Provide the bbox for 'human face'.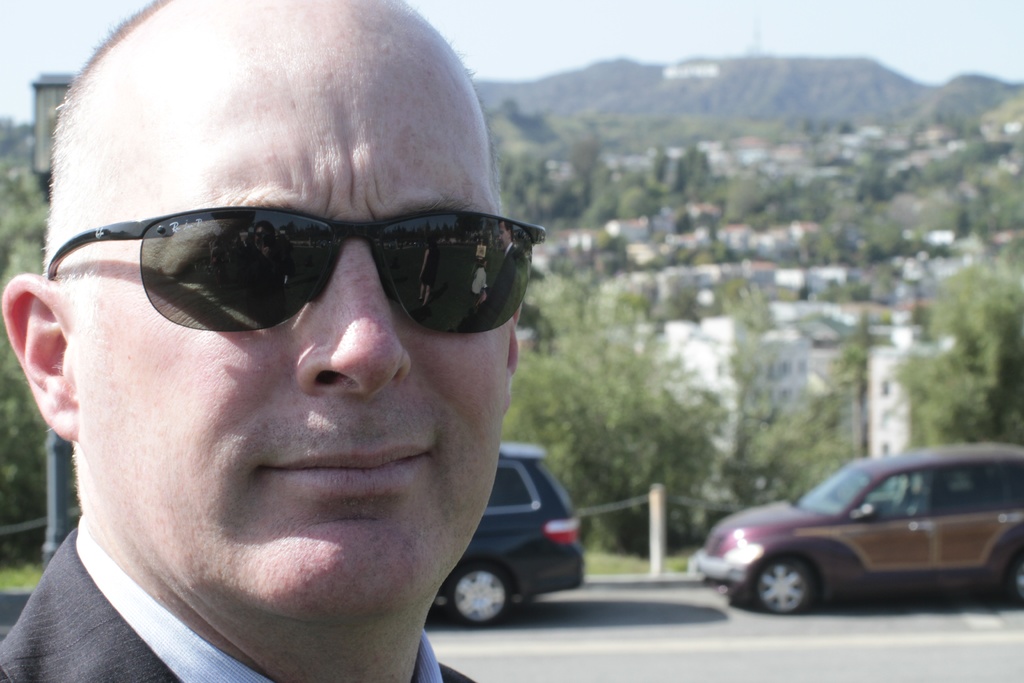
(65, 0, 514, 619).
